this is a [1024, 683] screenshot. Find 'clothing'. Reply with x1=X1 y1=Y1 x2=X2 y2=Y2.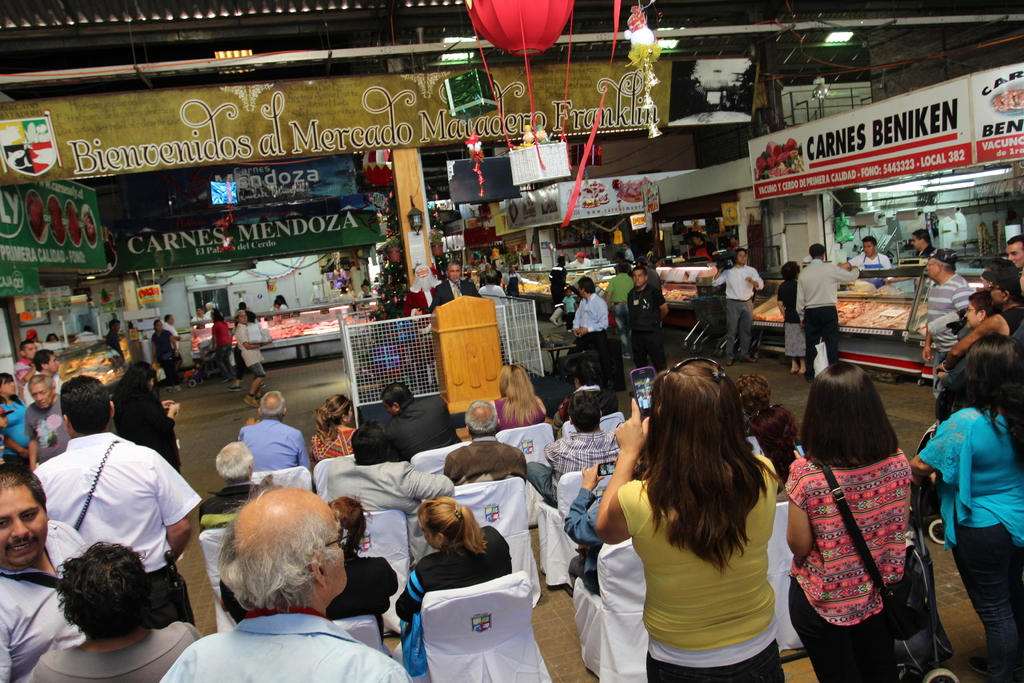
x1=996 y1=298 x2=1021 y2=350.
